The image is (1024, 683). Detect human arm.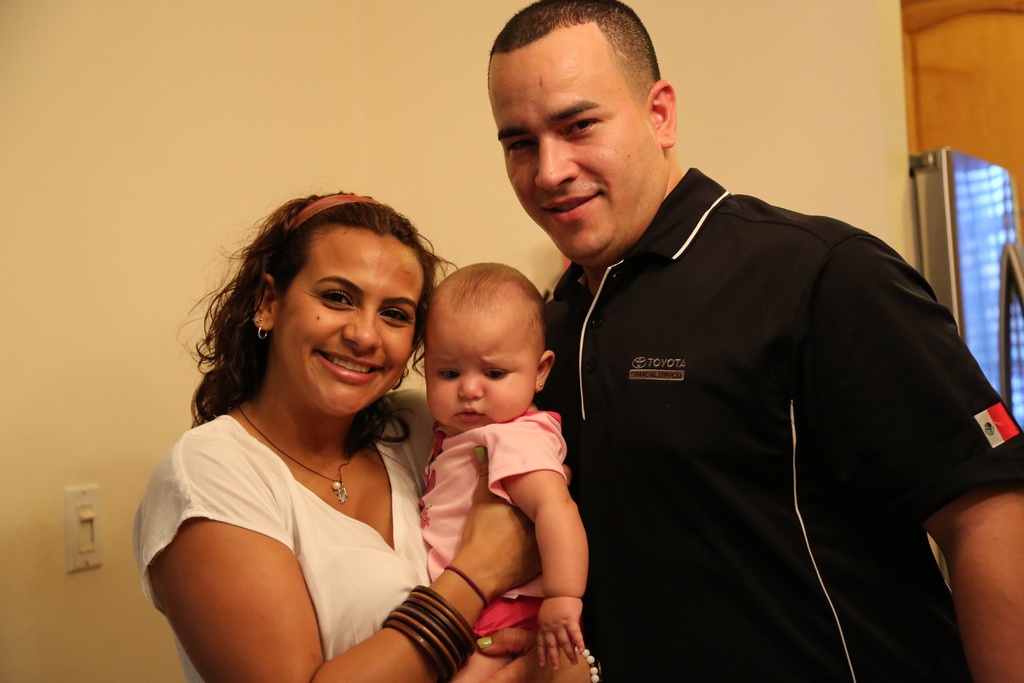
Detection: Rect(454, 609, 612, 682).
